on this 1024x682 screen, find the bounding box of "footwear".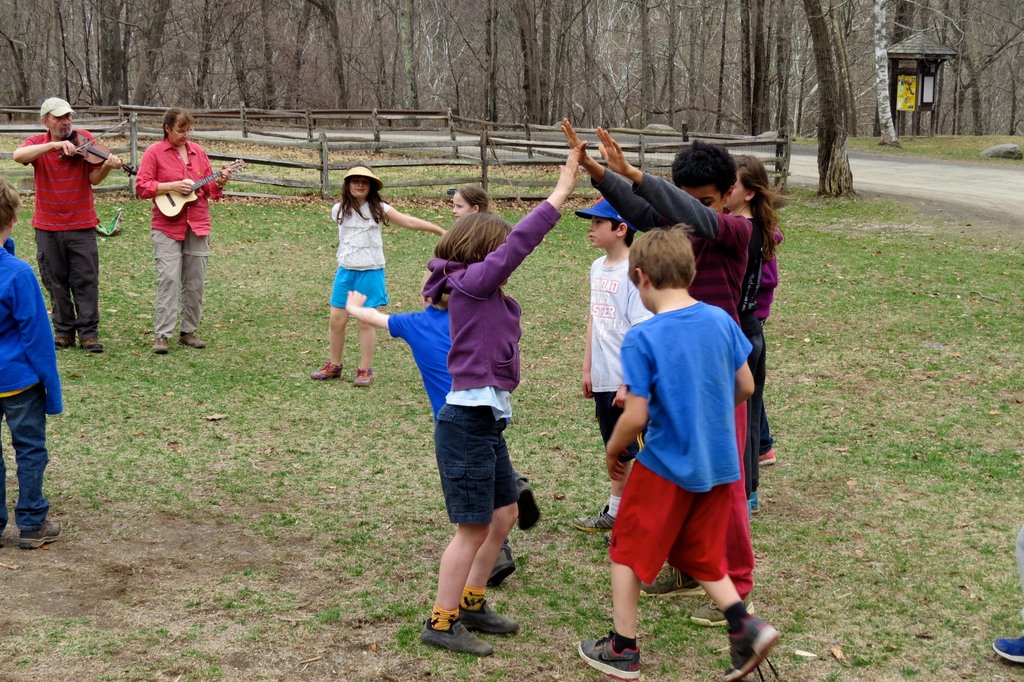
Bounding box: bbox(488, 540, 513, 589).
